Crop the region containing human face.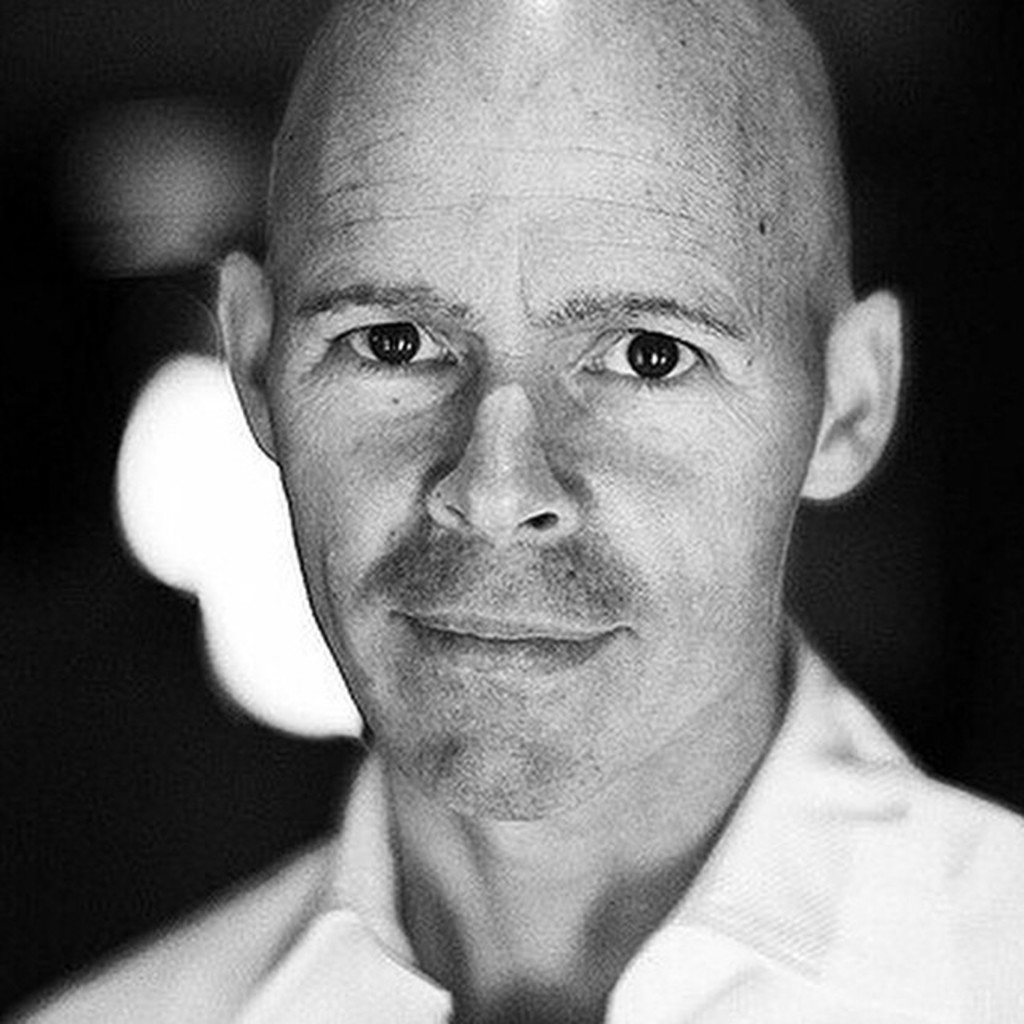
Crop region: 248:3:819:816.
